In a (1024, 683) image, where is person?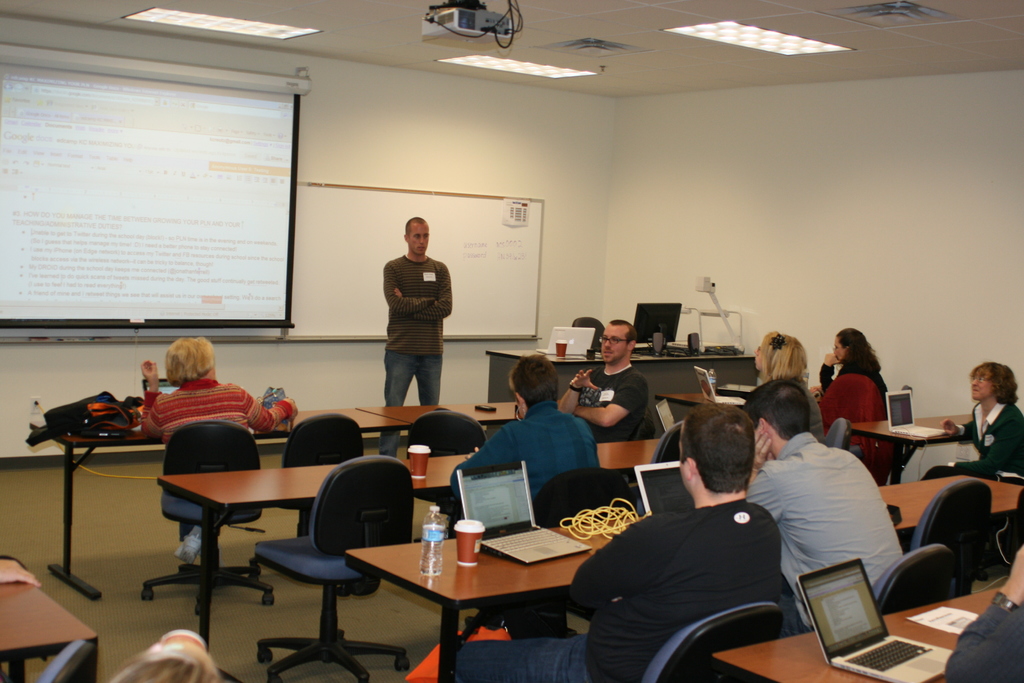
[920, 359, 1023, 511].
